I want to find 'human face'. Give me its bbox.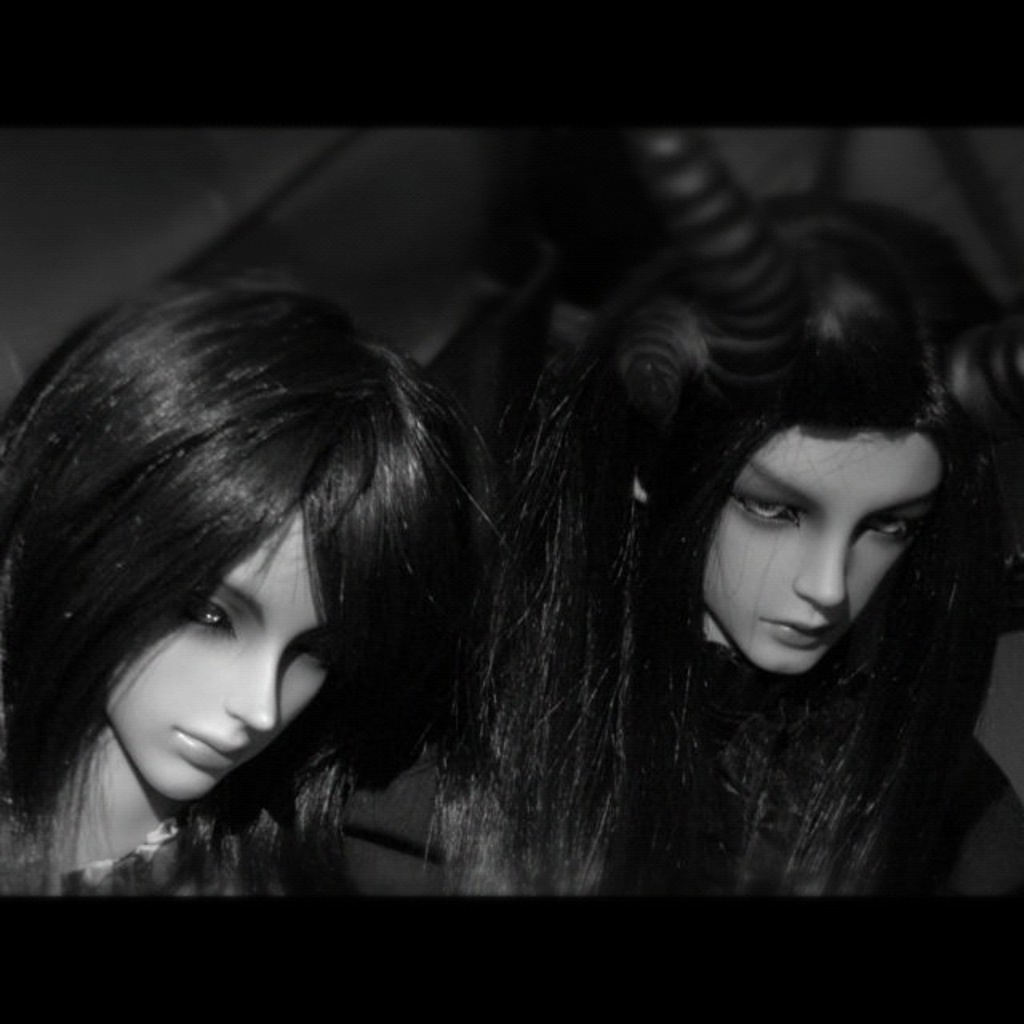
(left=102, top=506, right=330, bottom=797).
